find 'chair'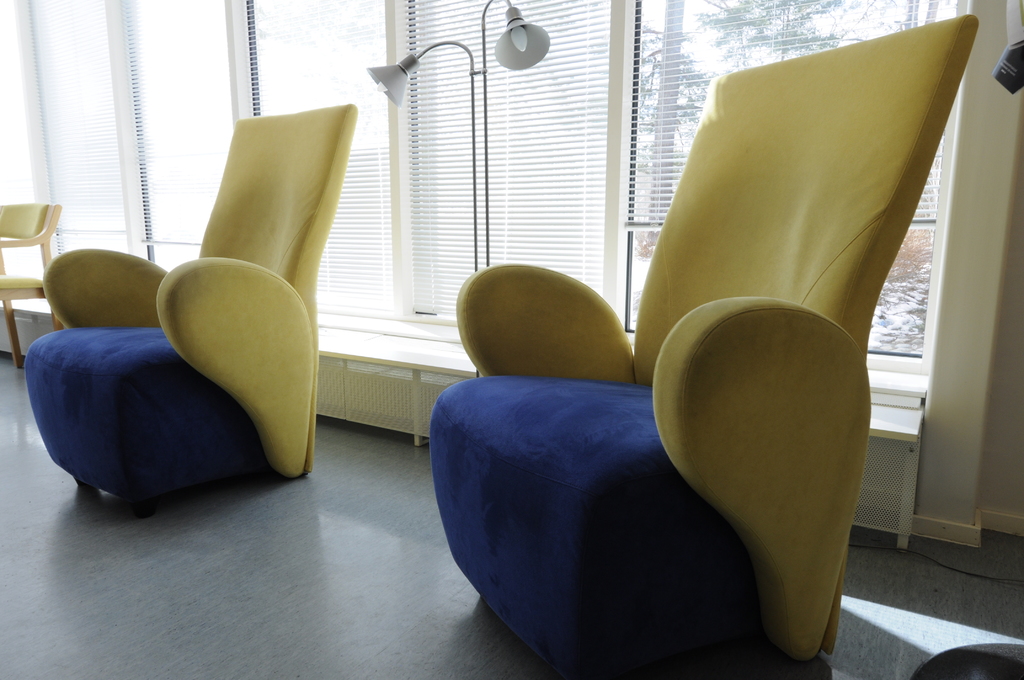
<bbox>430, 14, 977, 679</bbox>
